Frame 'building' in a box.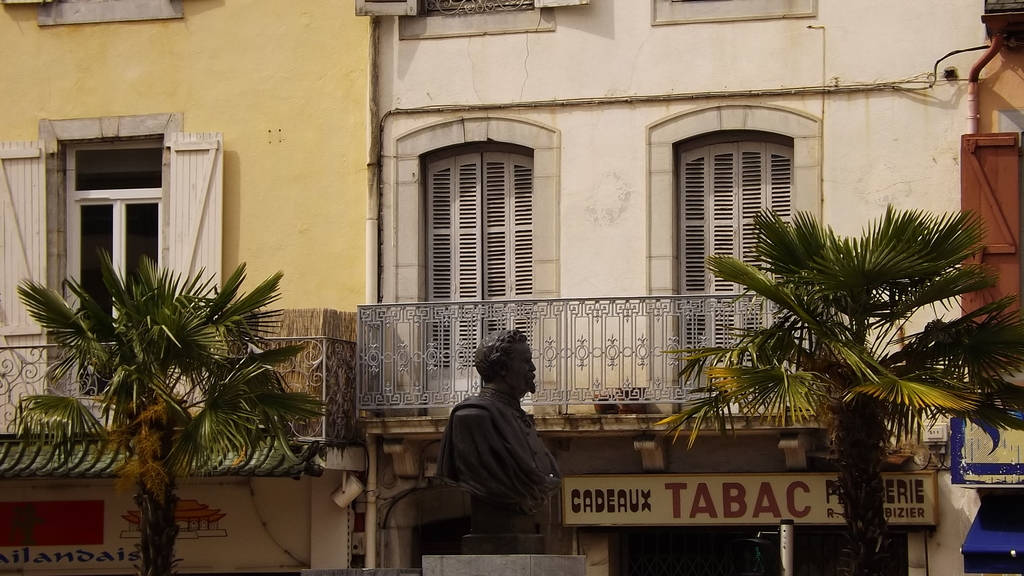
rect(371, 0, 1020, 570).
